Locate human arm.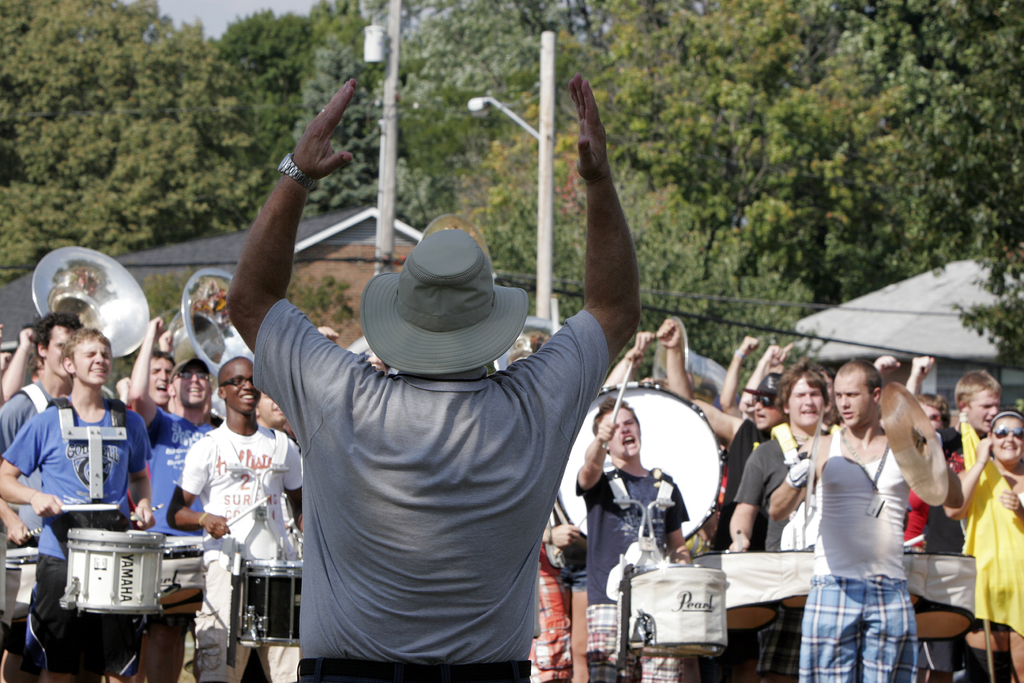
Bounding box: (286,438,306,540).
